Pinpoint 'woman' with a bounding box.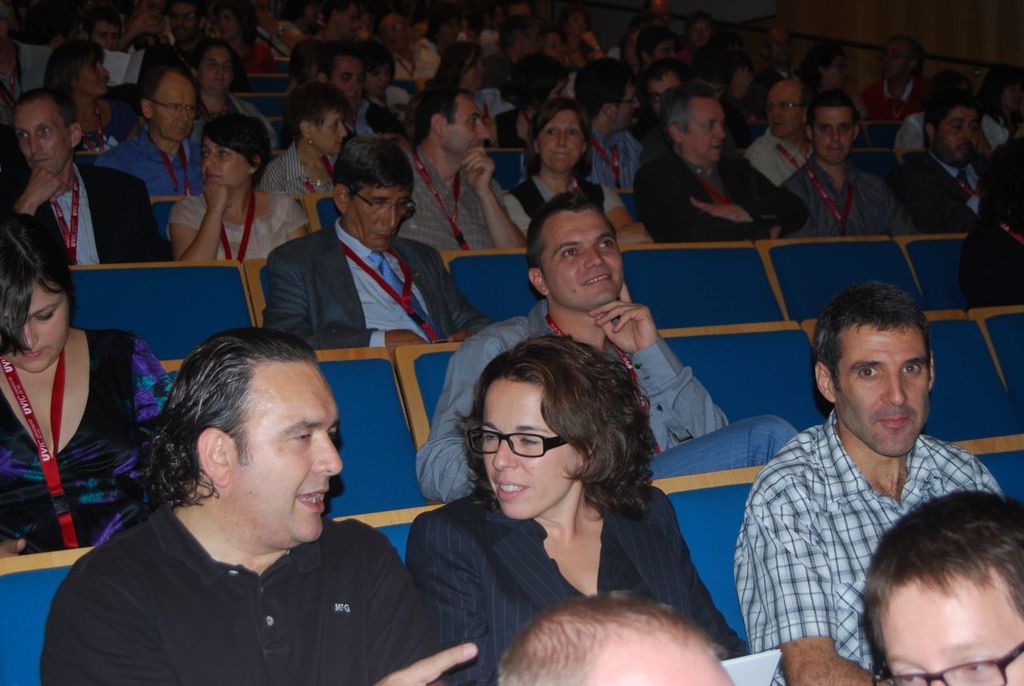
<bbox>263, 84, 349, 196</bbox>.
